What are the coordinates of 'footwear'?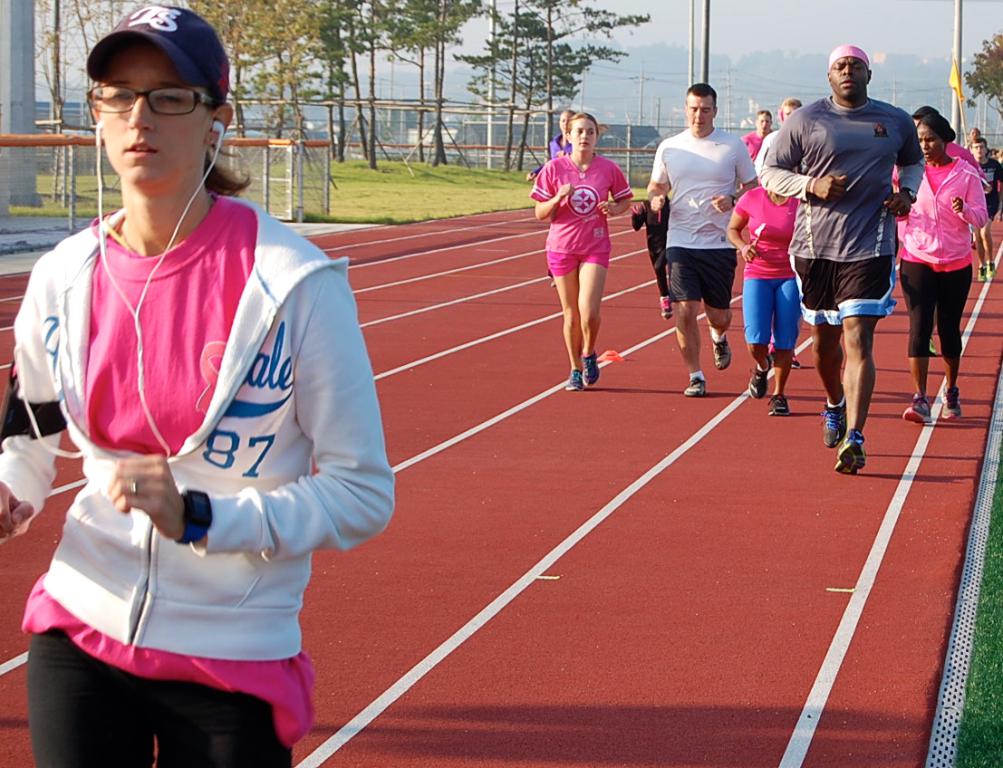
[x1=978, y1=263, x2=984, y2=282].
